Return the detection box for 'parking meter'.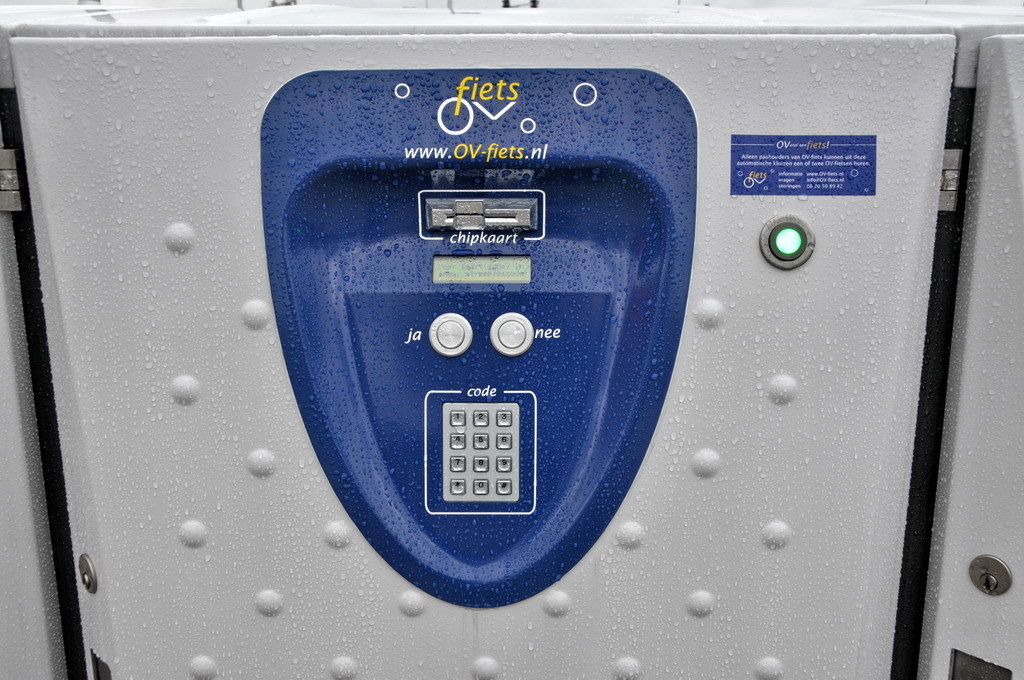
pyautogui.locateOnScreen(16, 0, 955, 679).
